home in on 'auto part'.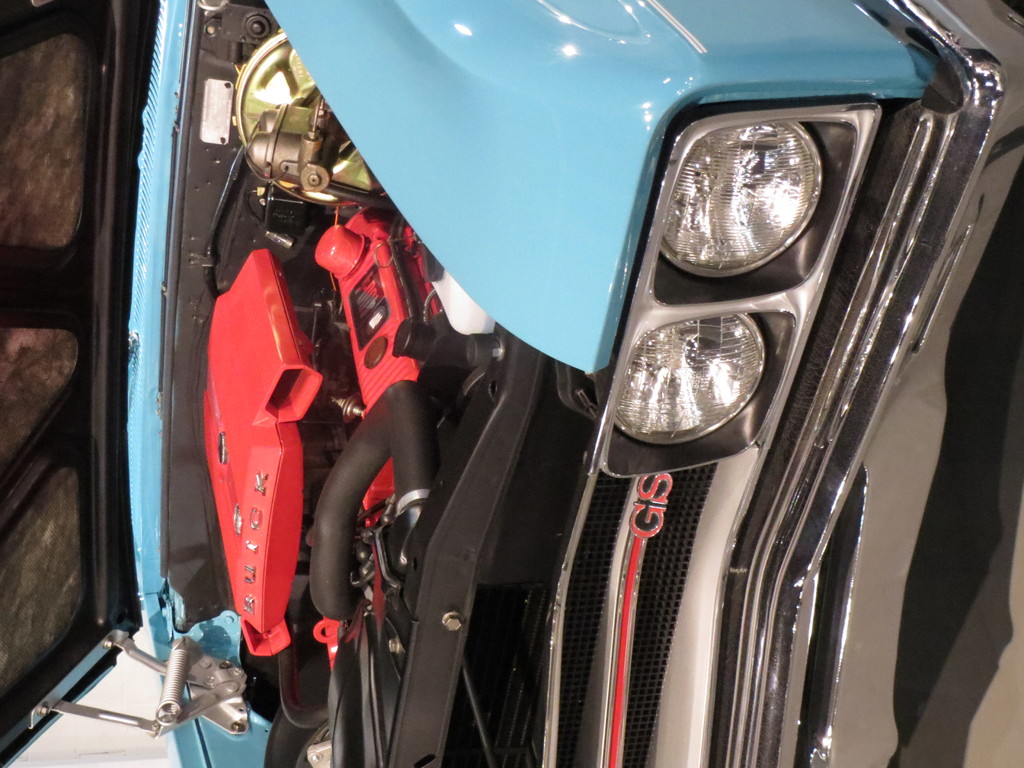
Homed in at region(232, 22, 378, 220).
